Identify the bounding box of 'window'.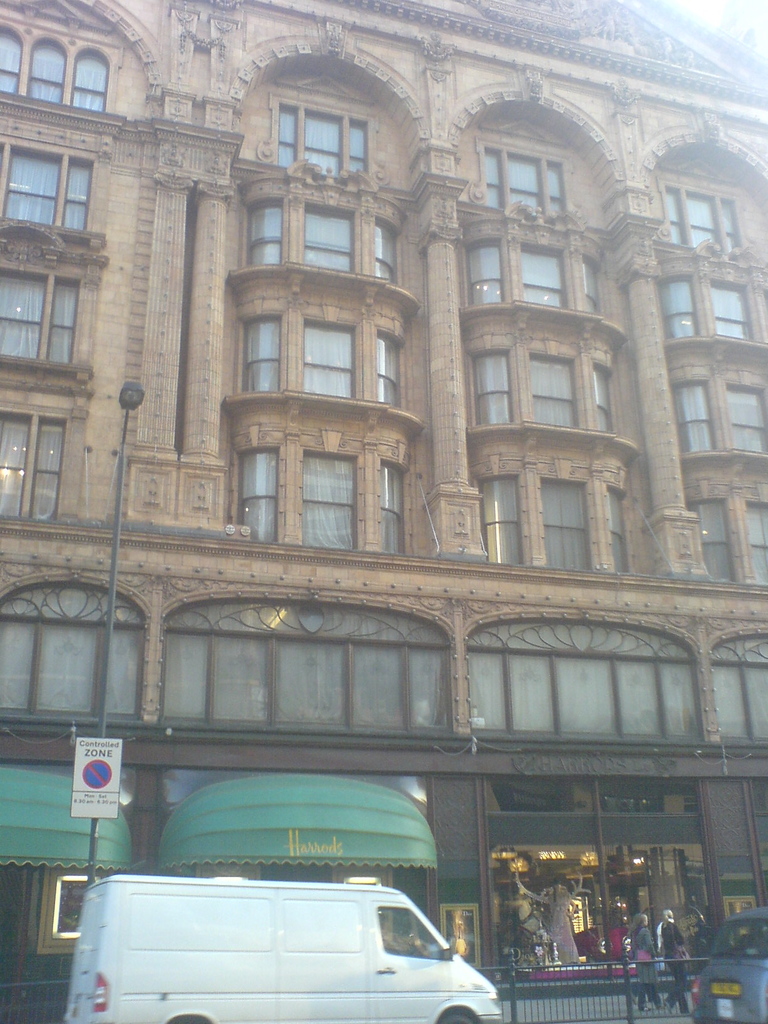
crop(0, 410, 66, 518).
